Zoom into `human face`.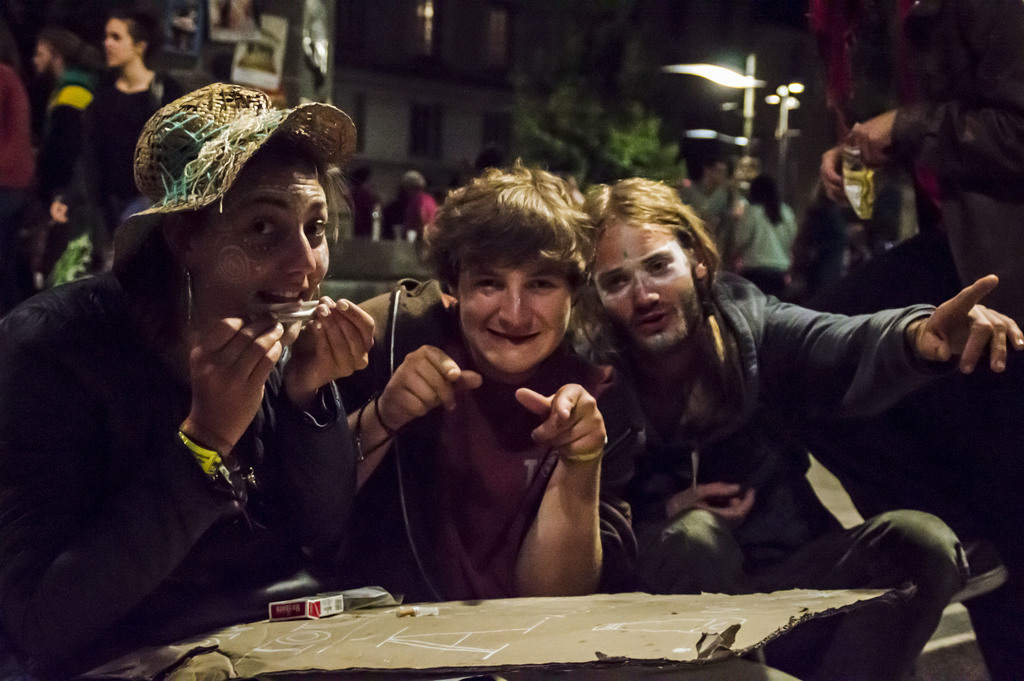
Zoom target: 105, 17, 136, 67.
